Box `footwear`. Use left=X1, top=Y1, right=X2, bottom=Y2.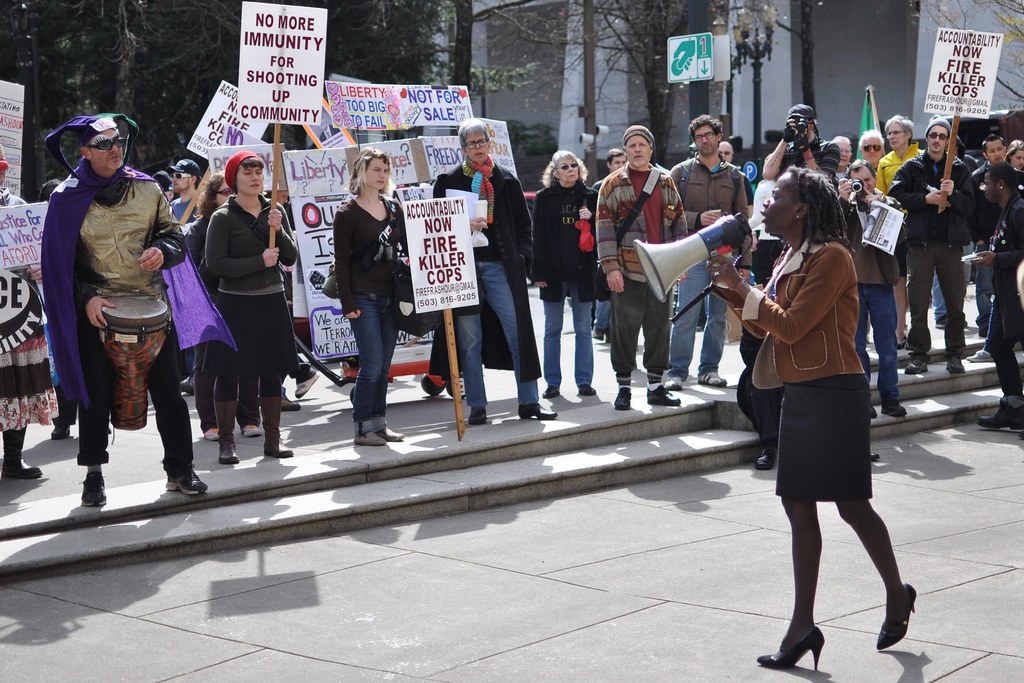
left=164, top=462, right=209, bottom=493.
